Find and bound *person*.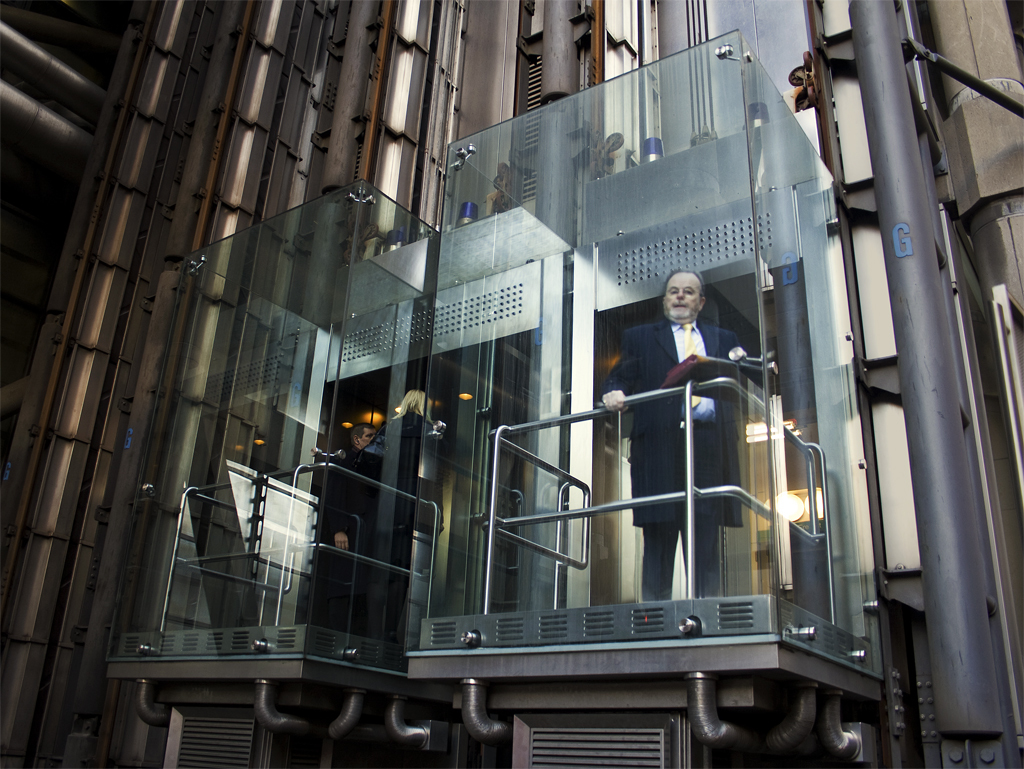
Bound: x1=618 y1=265 x2=740 y2=515.
